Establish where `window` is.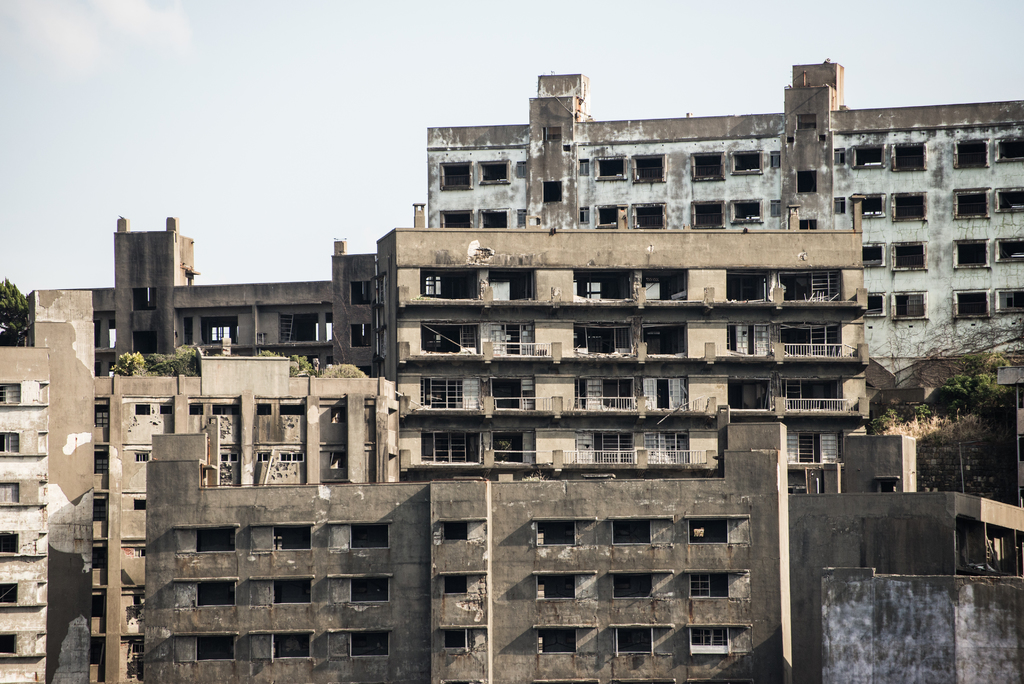
Established at (600,206,618,224).
